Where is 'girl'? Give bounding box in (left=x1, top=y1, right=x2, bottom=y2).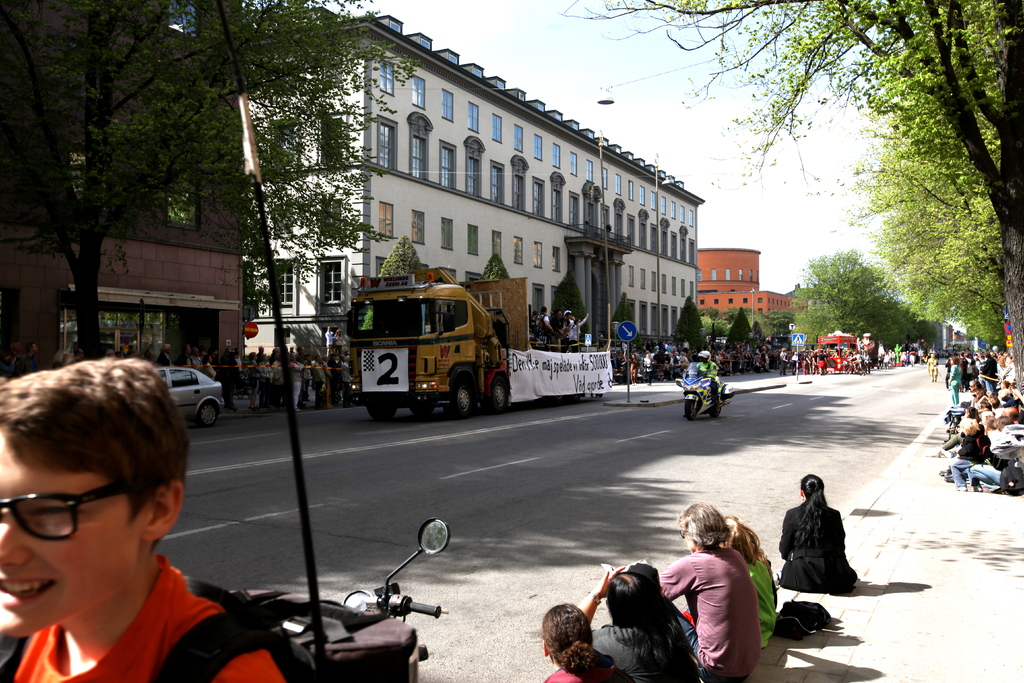
(left=935, top=415, right=984, bottom=492).
